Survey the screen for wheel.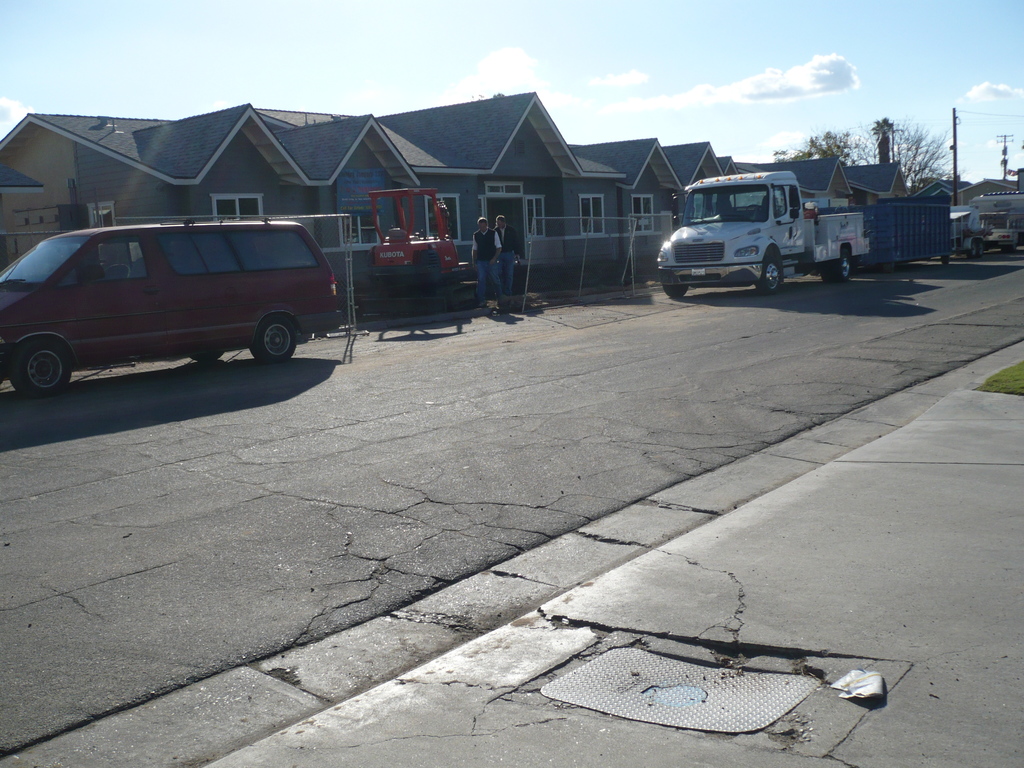
Survey found: x1=190 y1=349 x2=223 y2=361.
